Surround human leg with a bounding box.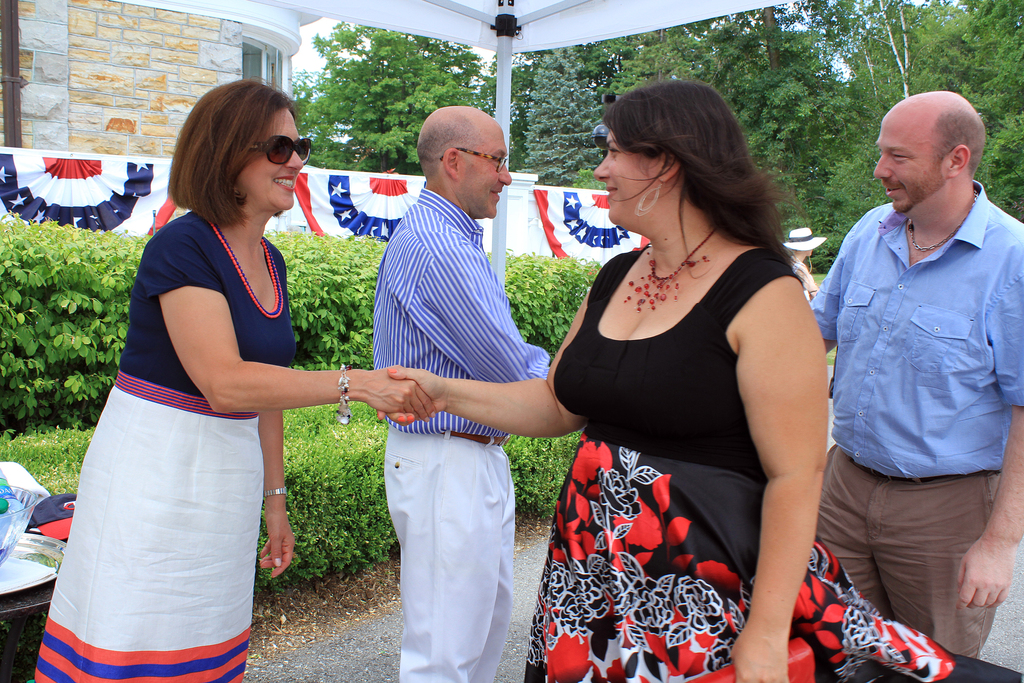
{"x1": 376, "y1": 427, "x2": 512, "y2": 677}.
